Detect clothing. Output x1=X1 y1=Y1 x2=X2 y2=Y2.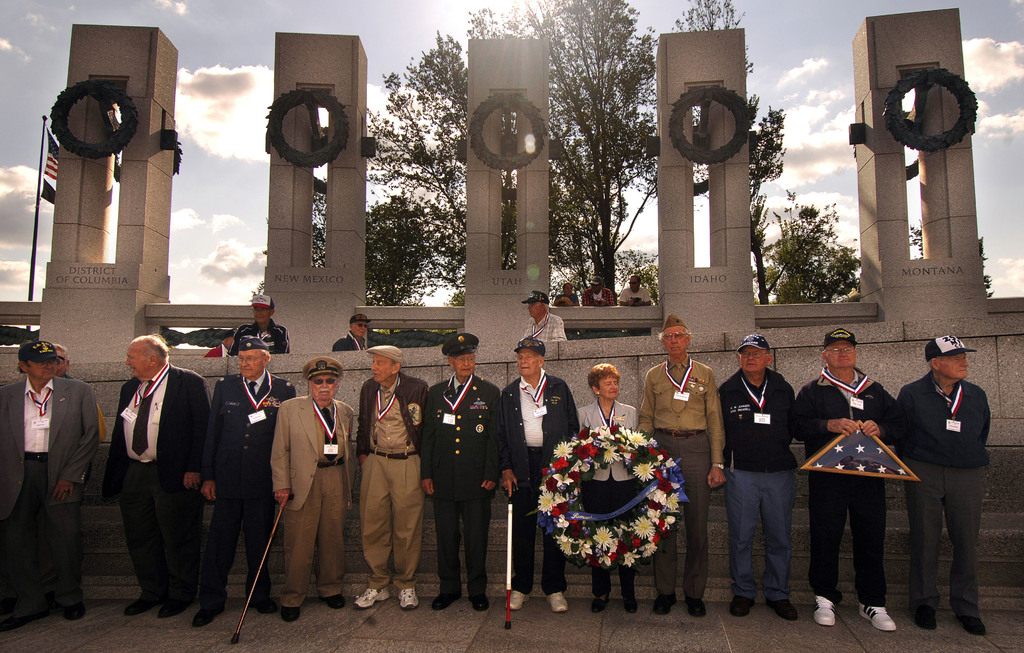
x1=636 y1=359 x2=724 y2=601.
